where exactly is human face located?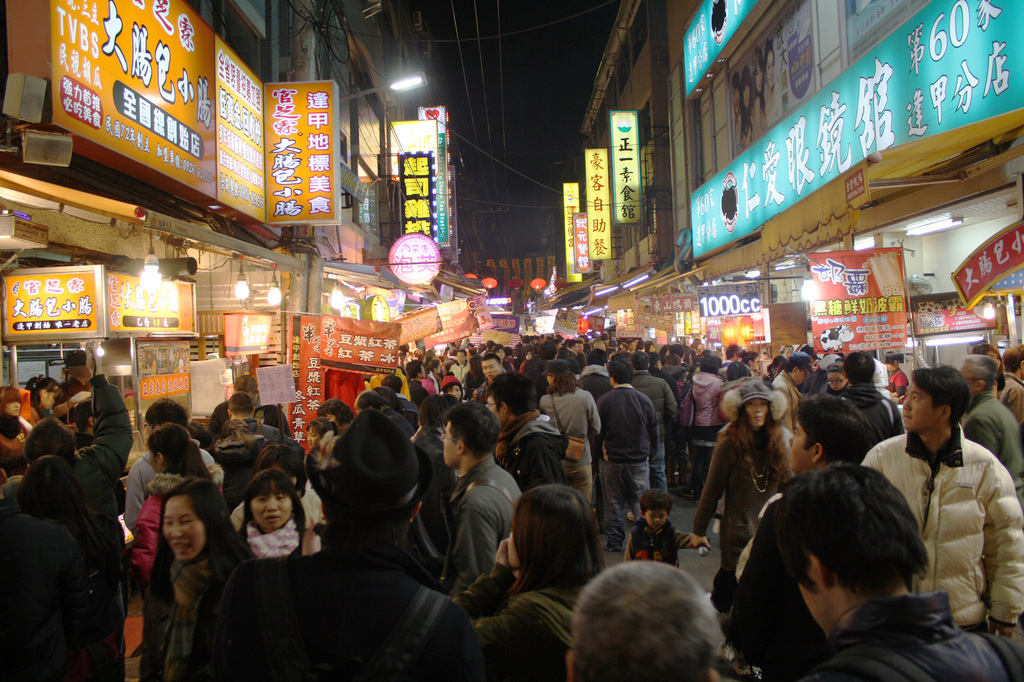
Its bounding box is [746, 401, 767, 427].
